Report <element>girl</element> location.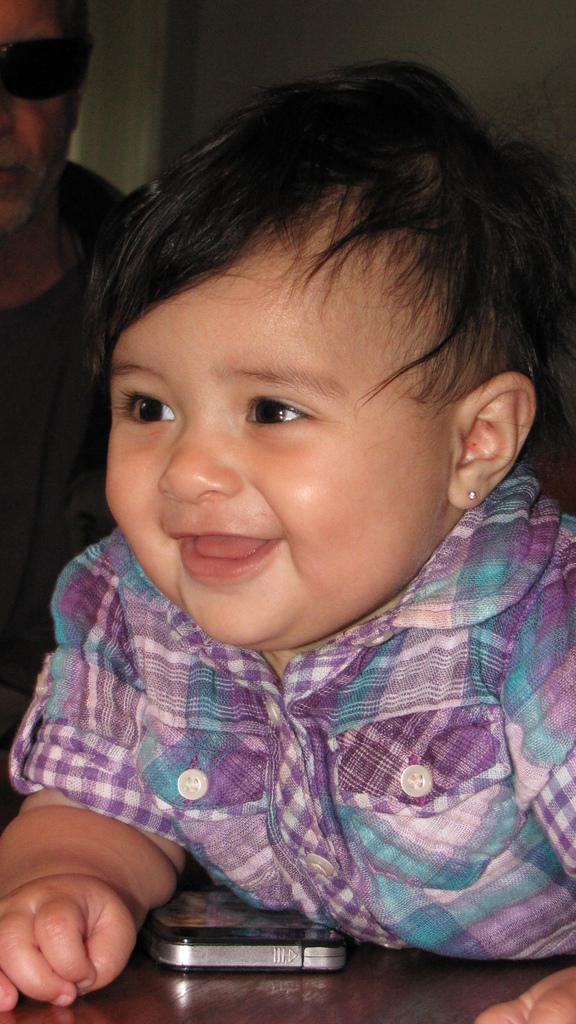
Report: Rect(0, 60, 575, 1023).
